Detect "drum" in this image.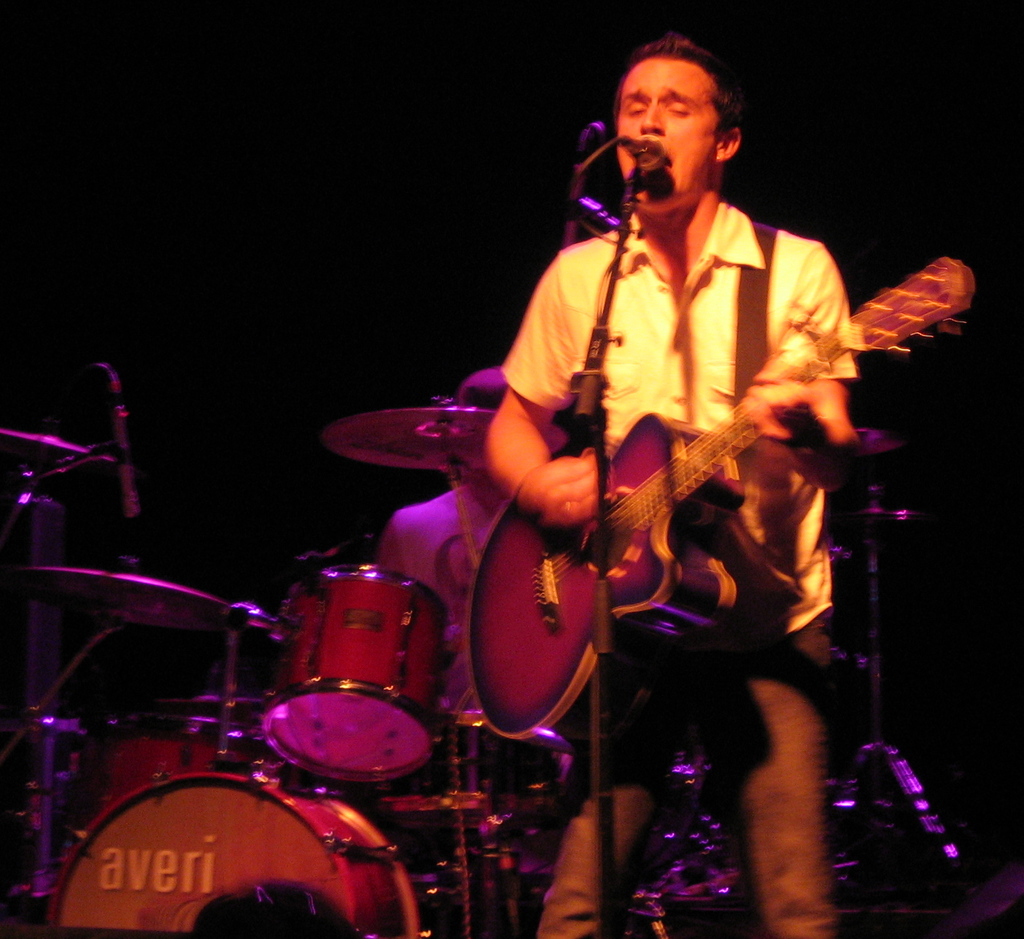
Detection: BBox(50, 773, 423, 938).
